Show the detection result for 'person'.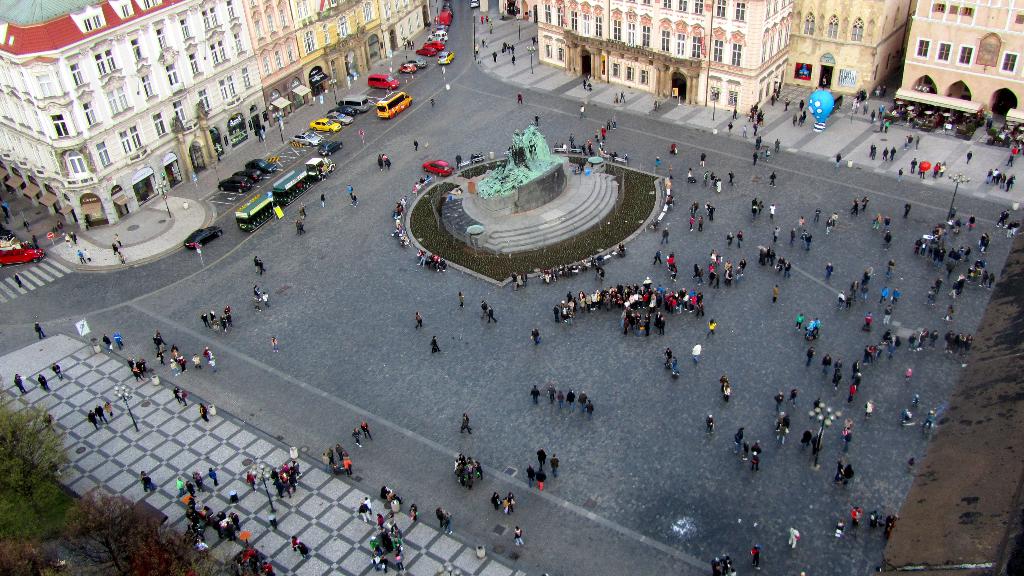
x1=778 y1=230 x2=779 y2=236.
